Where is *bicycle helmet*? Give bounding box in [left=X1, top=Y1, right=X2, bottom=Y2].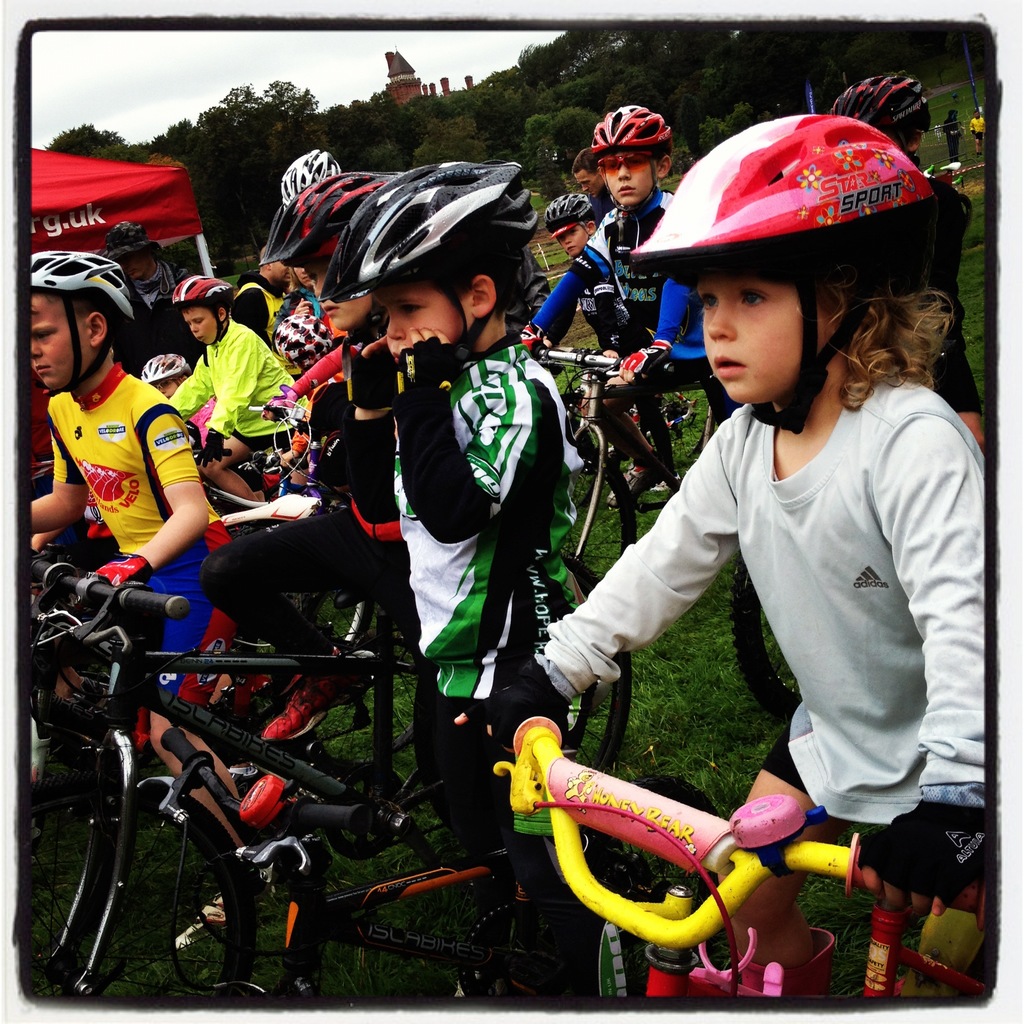
[left=586, top=97, right=672, bottom=150].
